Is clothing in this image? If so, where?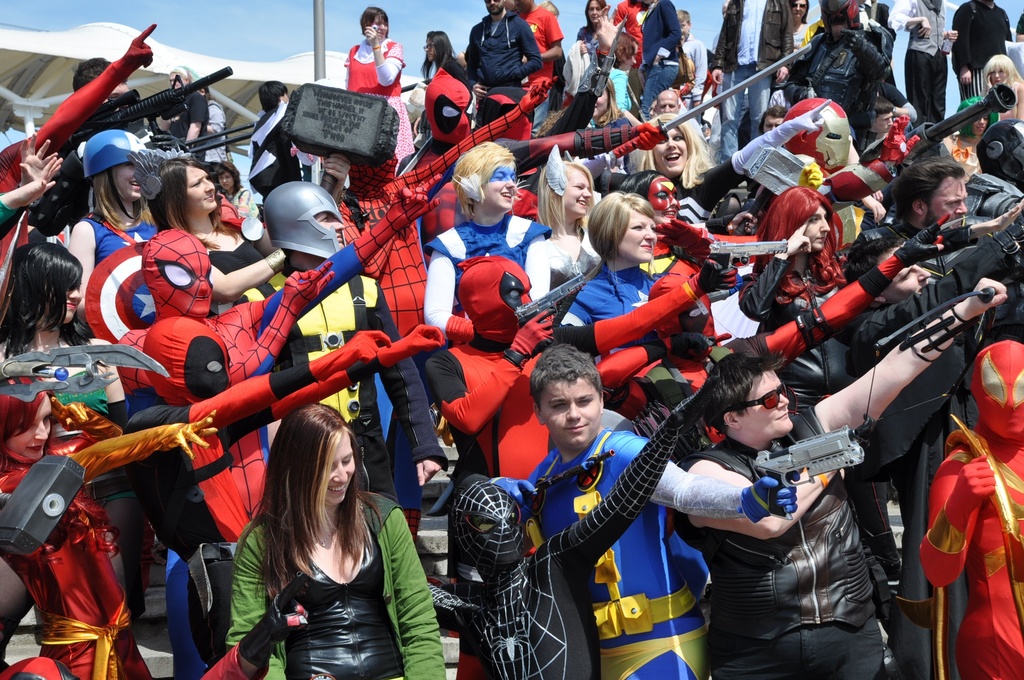
Yes, at select_region(453, 465, 645, 679).
